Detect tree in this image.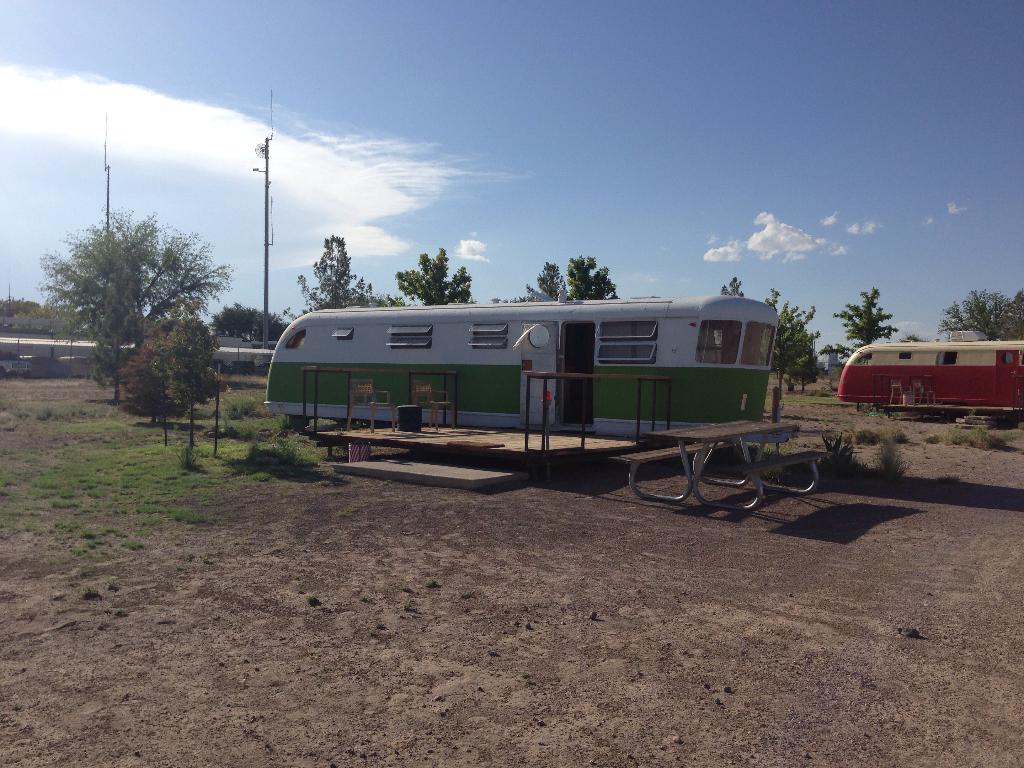
Detection: left=761, top=280, right=826, bottom=378.
